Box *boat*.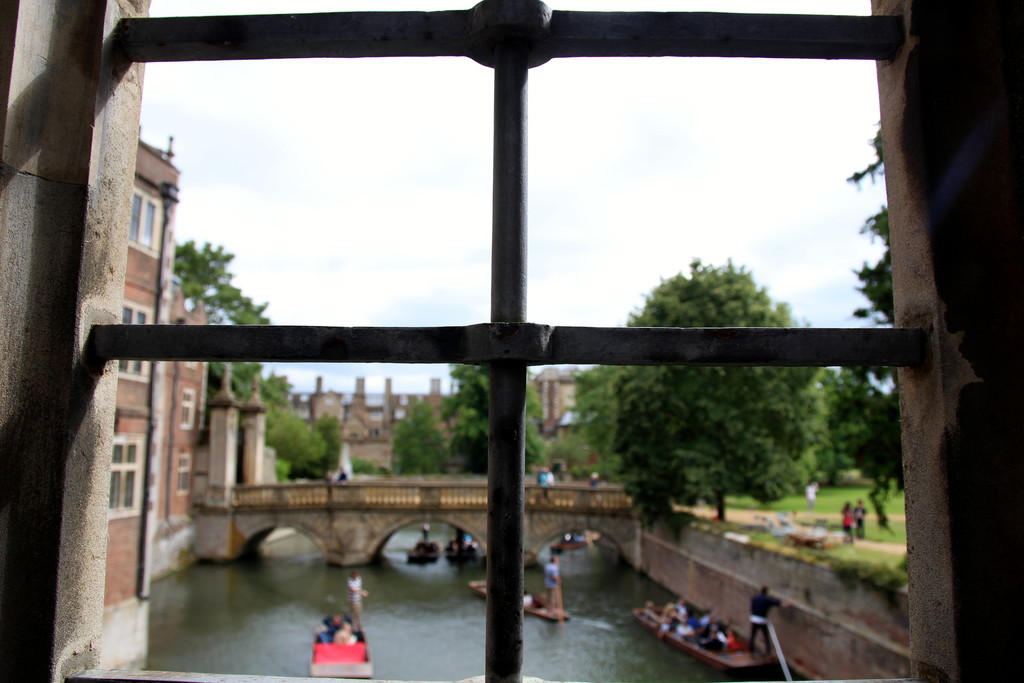
bbox=(451, 523, 479, 574).
